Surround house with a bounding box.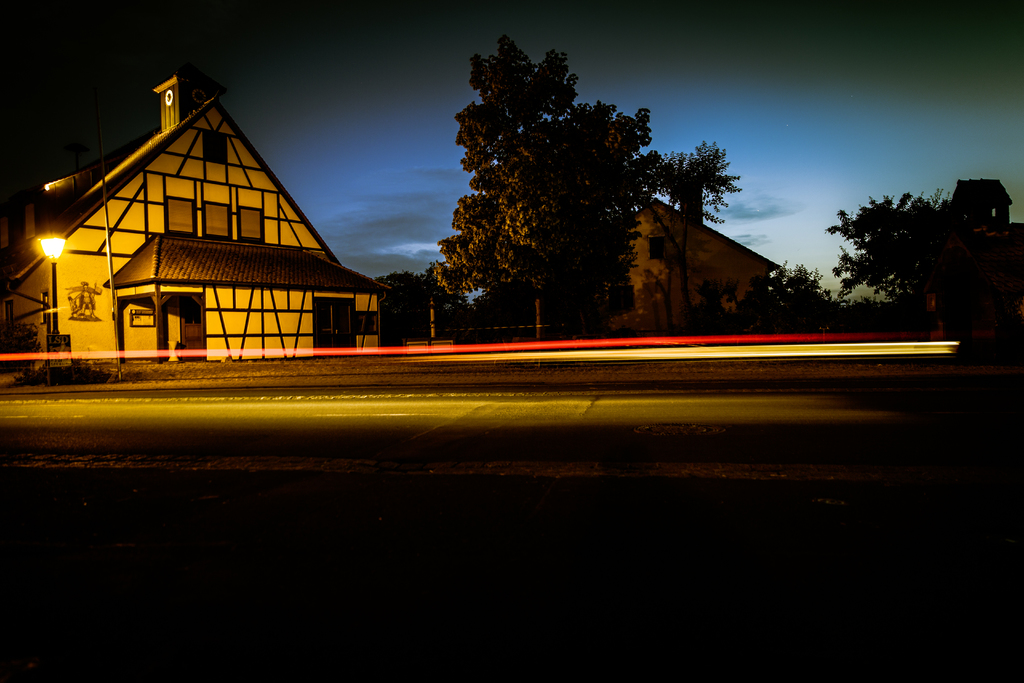
(43, 60, 370, 386).
